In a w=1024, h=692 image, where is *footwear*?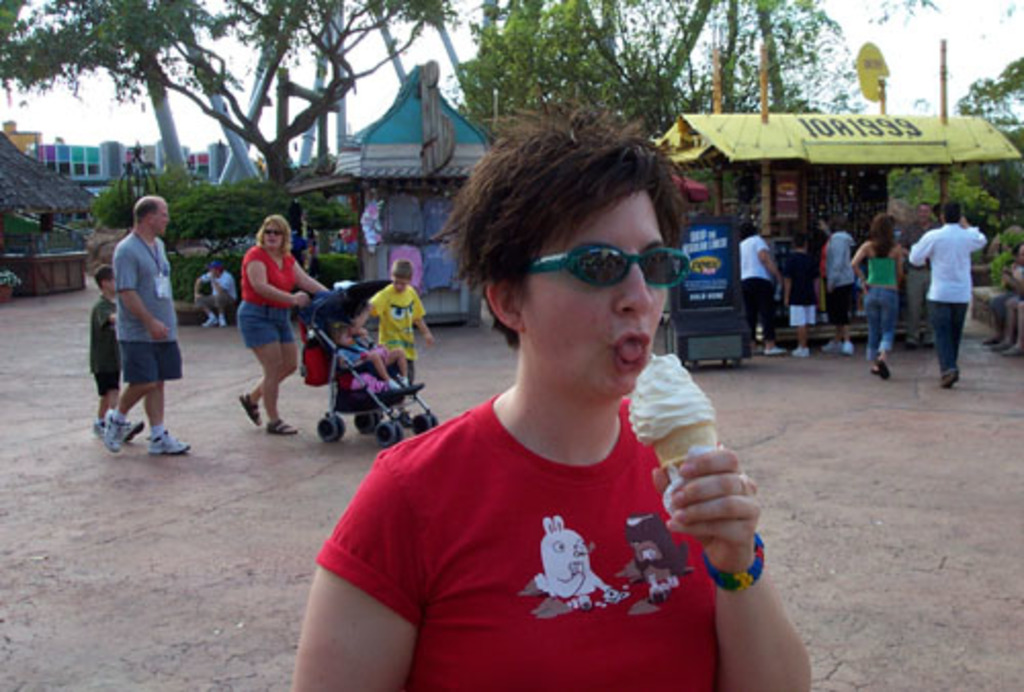
123:424:143:444.
